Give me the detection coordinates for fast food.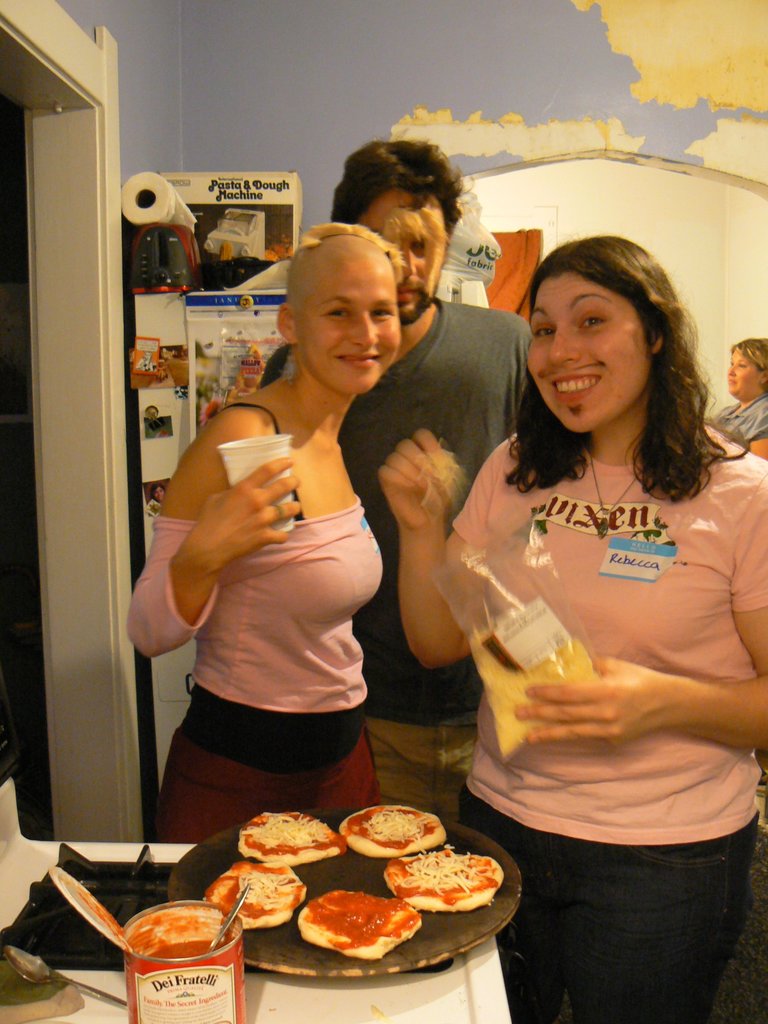
238/811/344/867.
